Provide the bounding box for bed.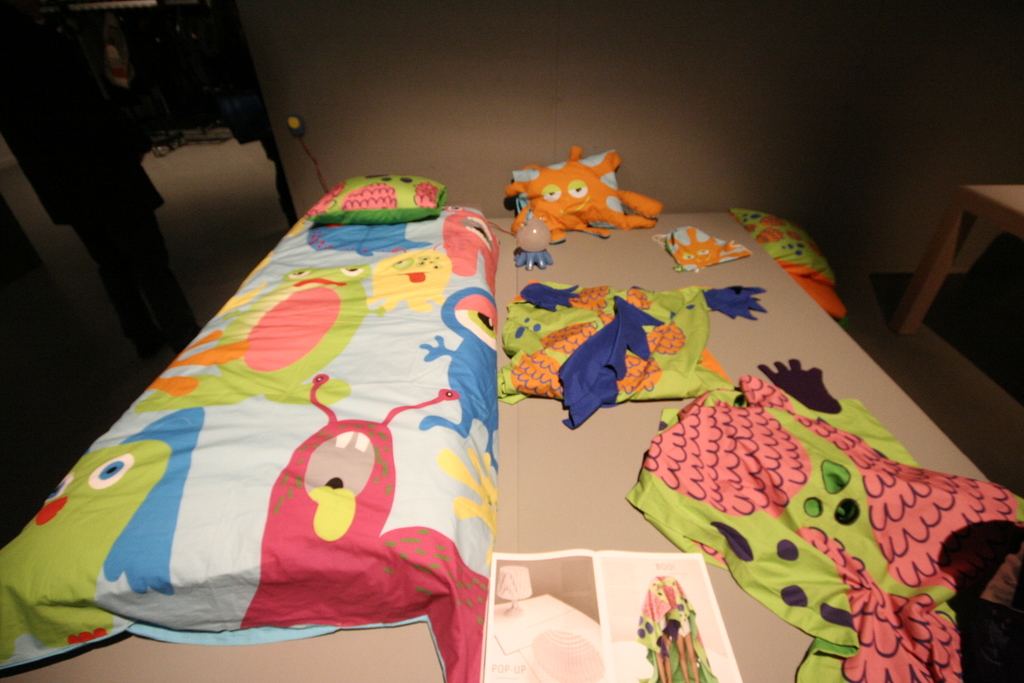
0:143:1023:682.
